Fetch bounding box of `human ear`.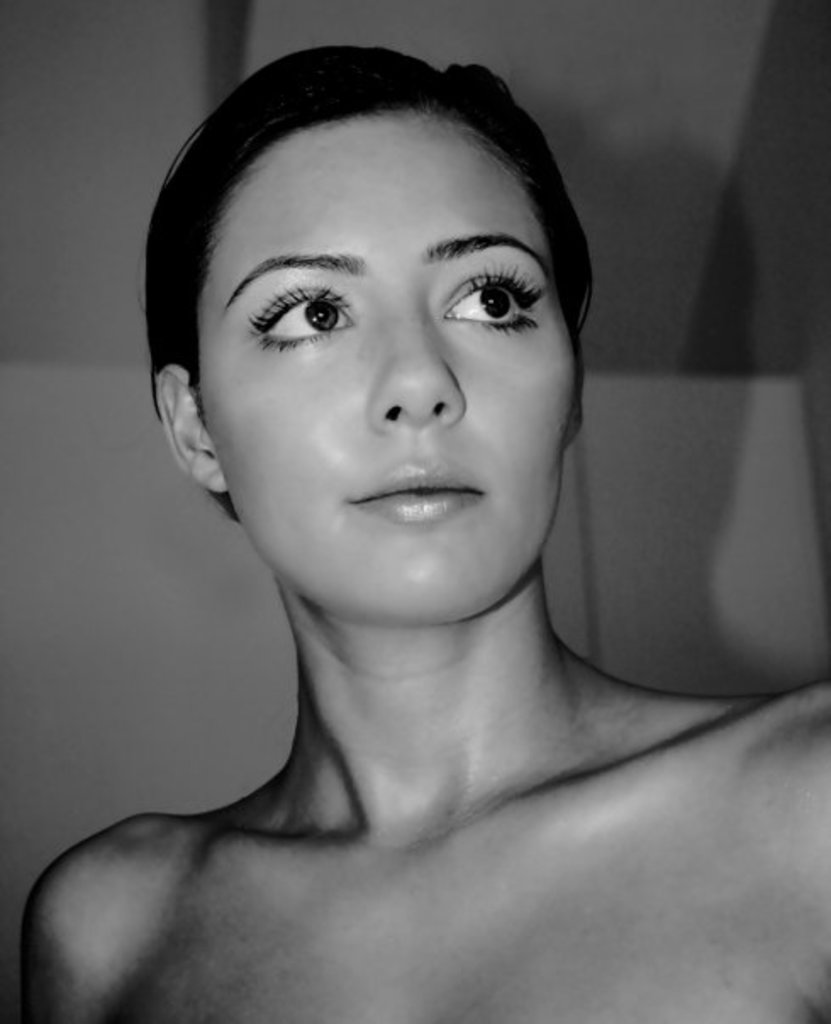
Bbox: 560/390/590/449.
